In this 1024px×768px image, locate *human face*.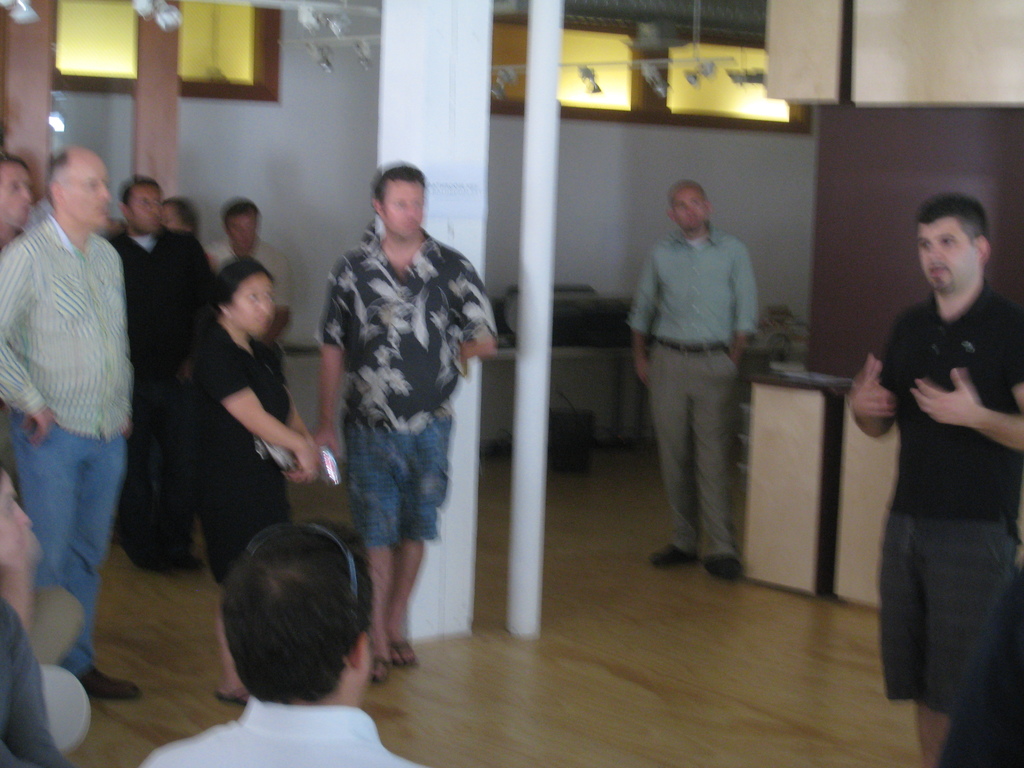
Bounding box: select_region(913, 219, 973, 292).
